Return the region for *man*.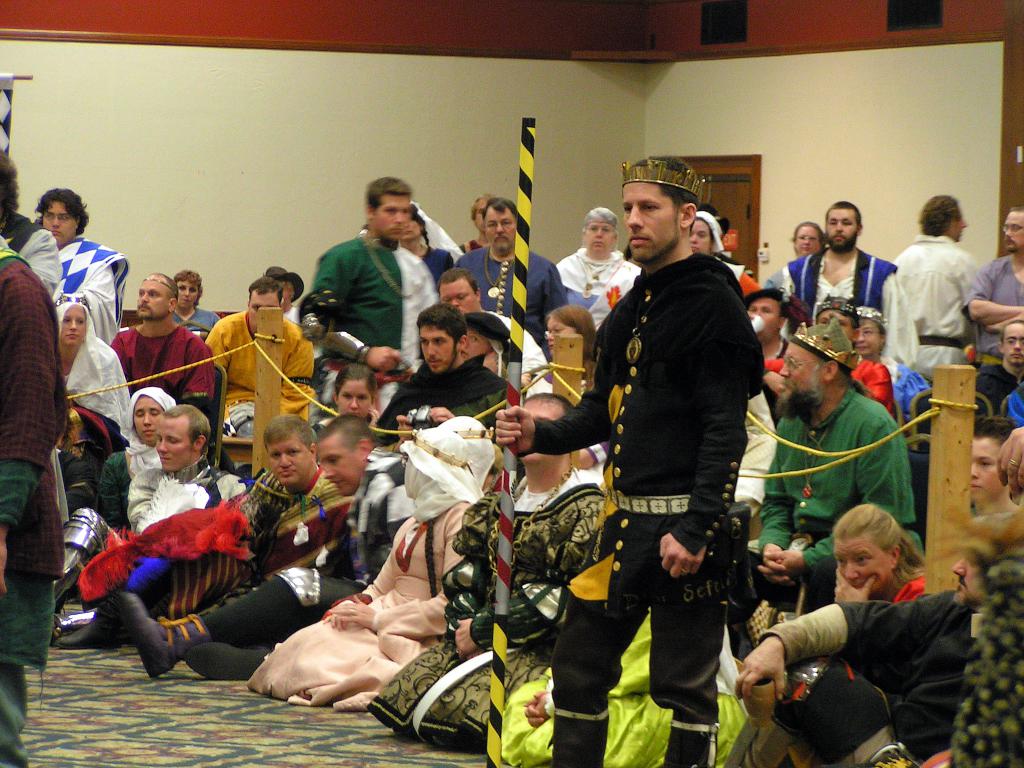
(left=544, top=160, right=754, bottom=760).
